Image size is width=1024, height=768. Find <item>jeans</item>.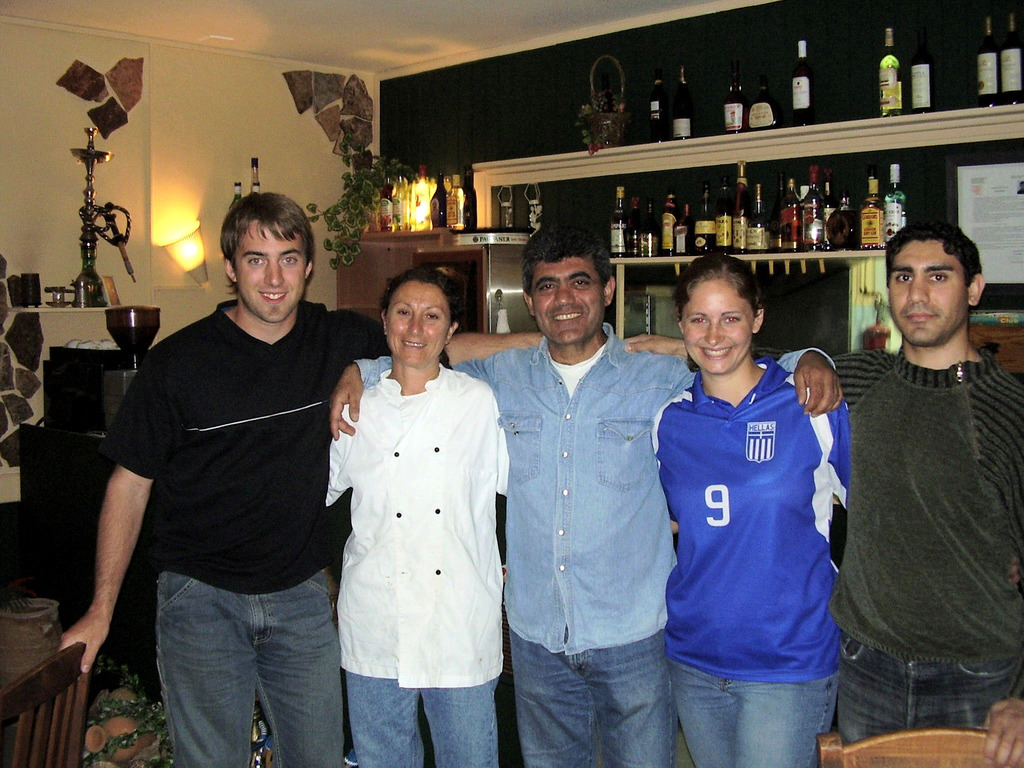
l=841, t=640, r=1023, b=749.
